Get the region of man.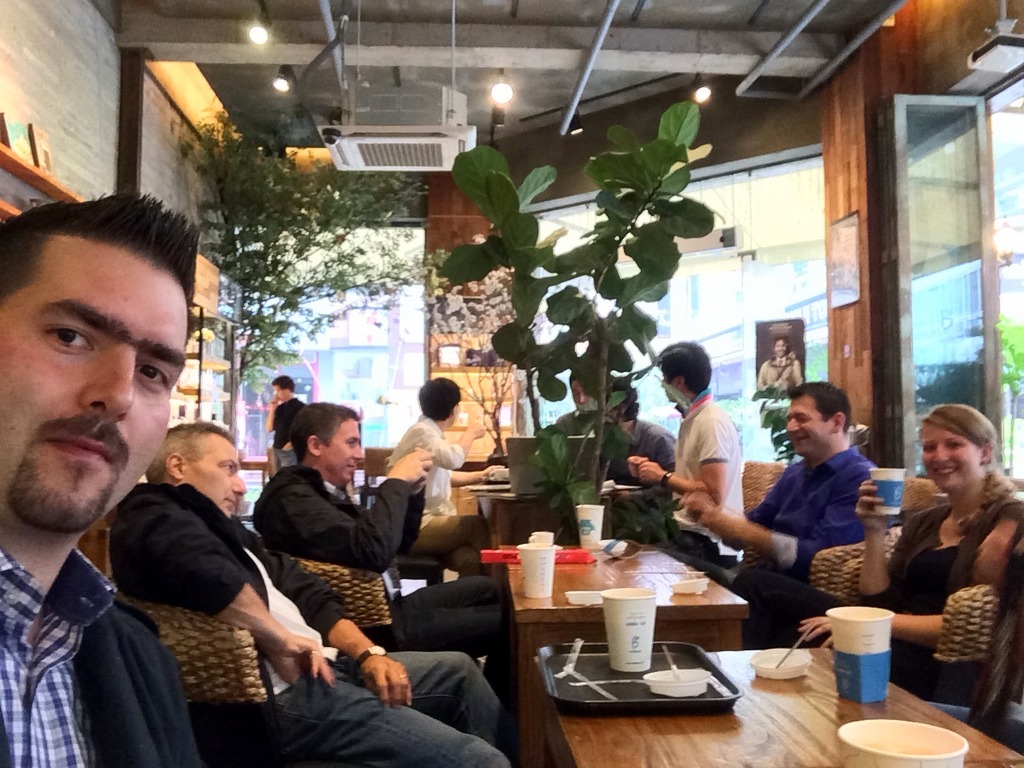
x1=254 y1=404 x2=526 y2=728.
